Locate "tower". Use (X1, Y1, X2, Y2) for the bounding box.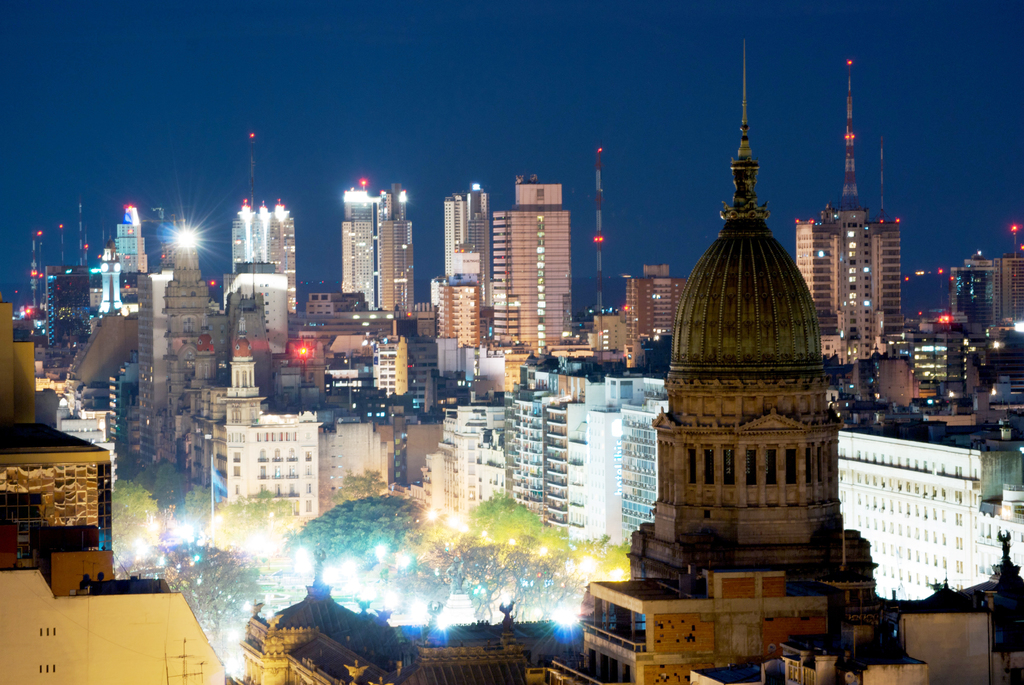
(104, 199, 143, 308).
